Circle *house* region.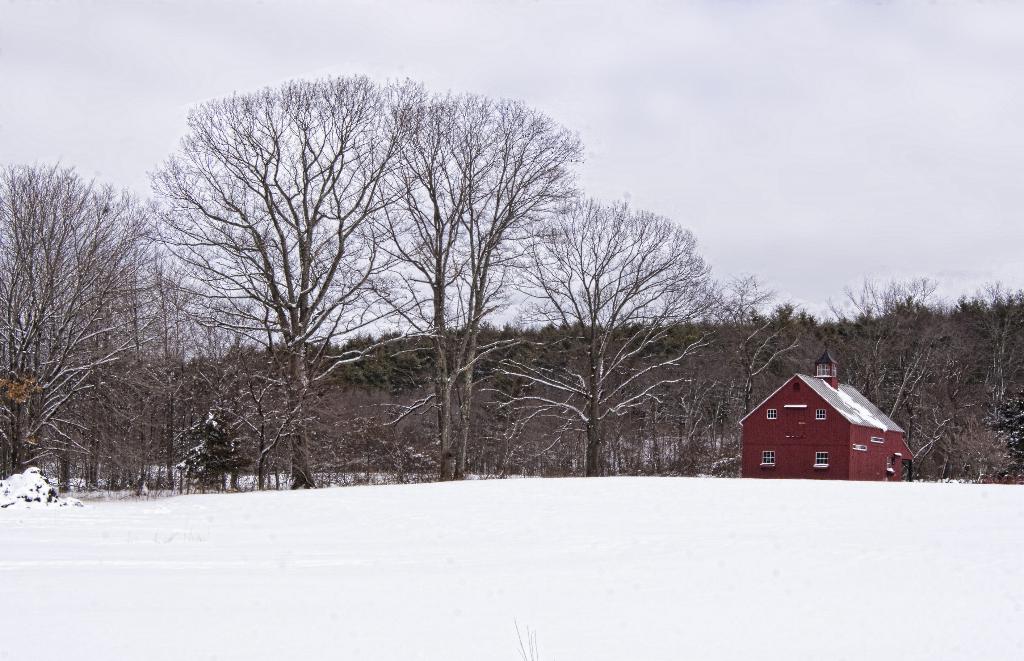
Region: [735, 356, 913, 491].
